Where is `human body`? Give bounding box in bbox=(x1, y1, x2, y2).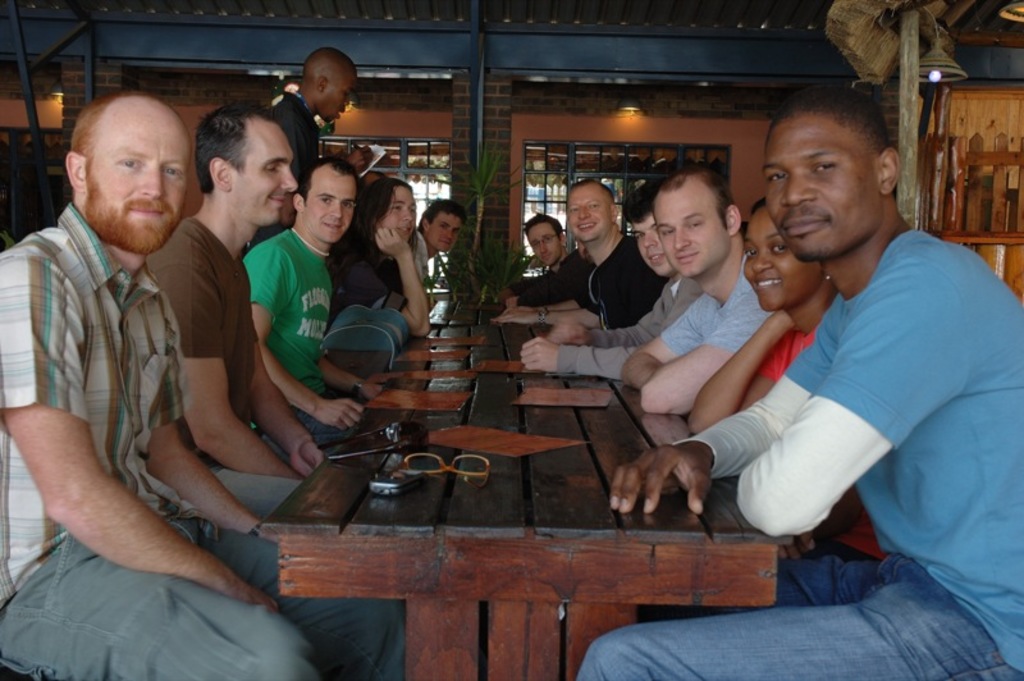
bbox=(233, 154, 352, 453).
